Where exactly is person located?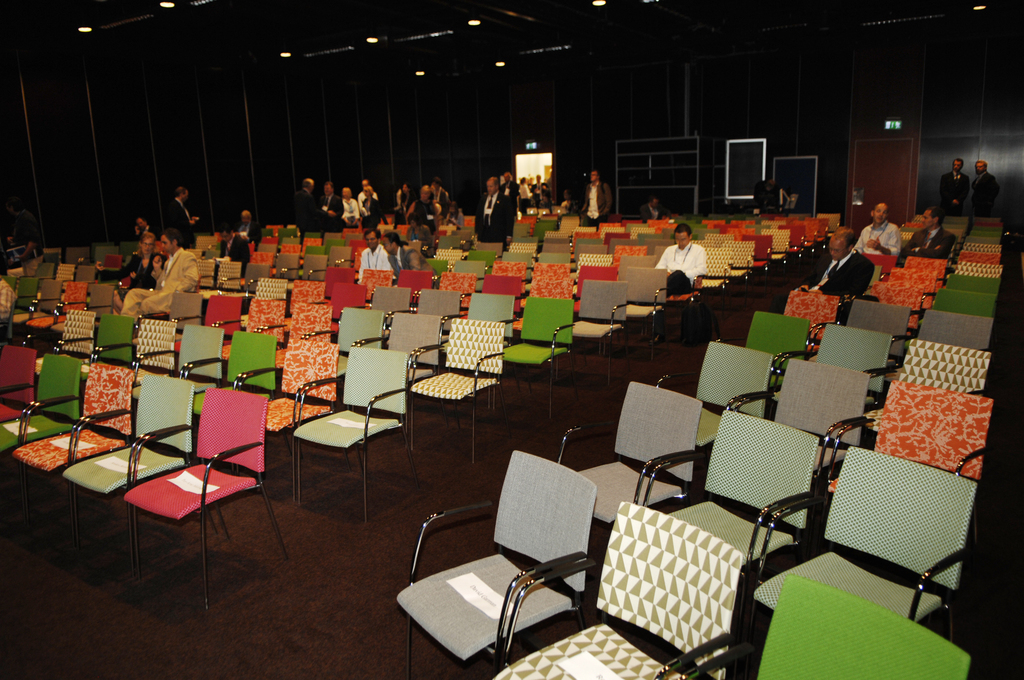
Its bounding box is region(404, 186, 440, 252).
